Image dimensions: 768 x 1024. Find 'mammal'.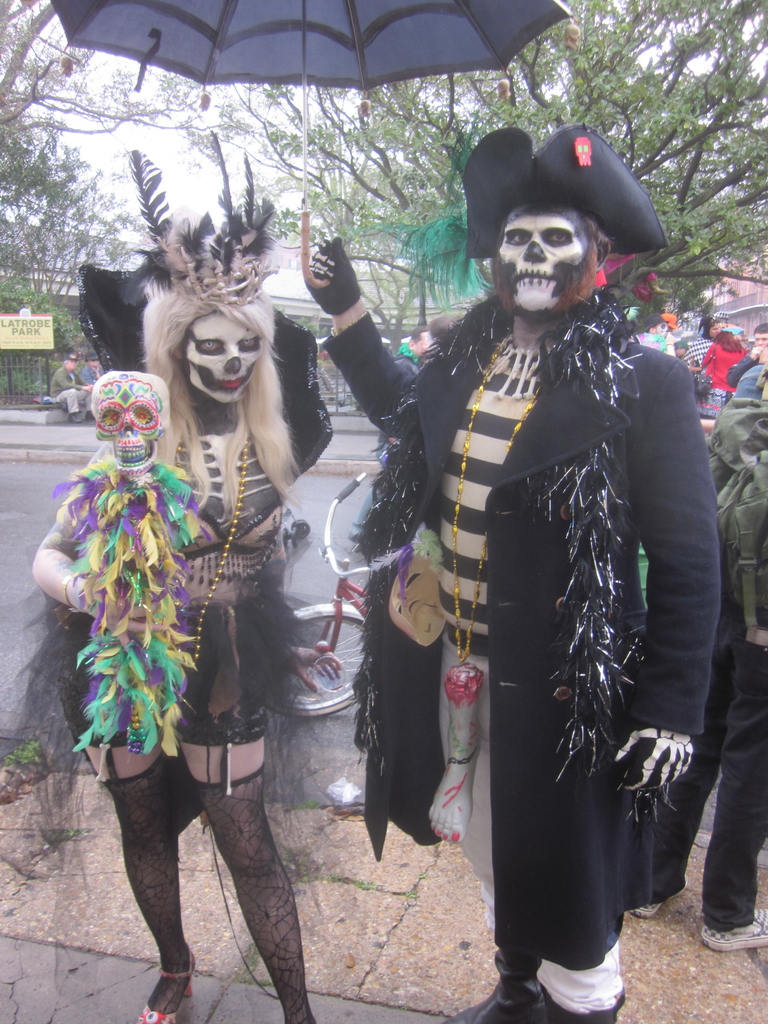
l=697, t=323, r=749, b=422.
